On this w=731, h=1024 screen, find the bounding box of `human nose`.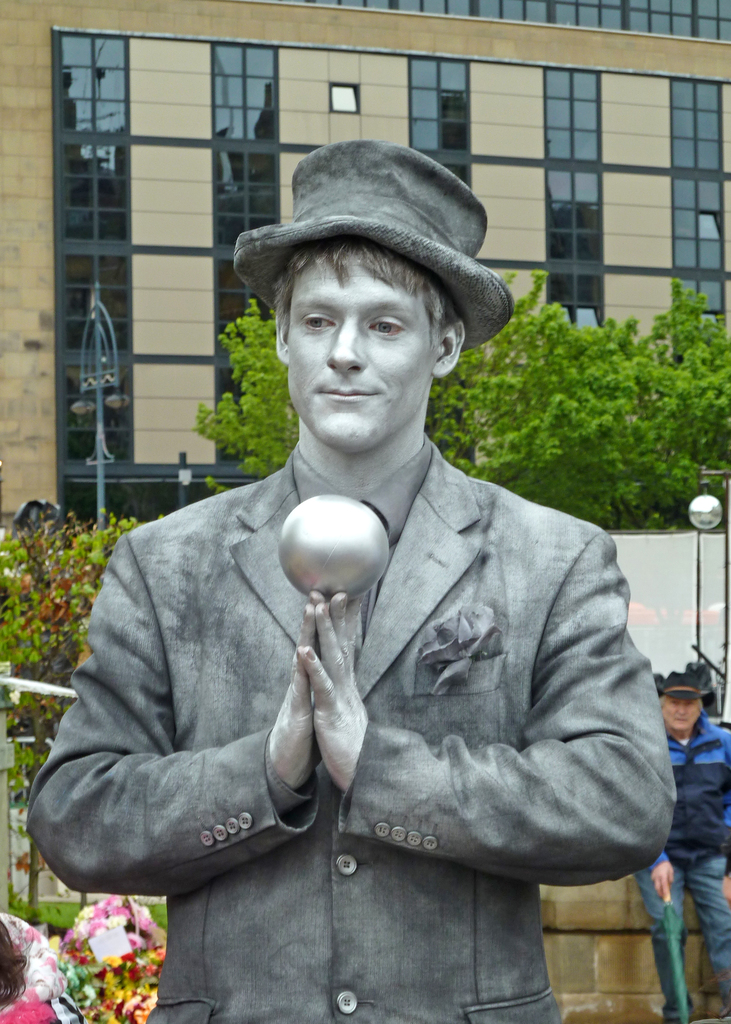
Bounding box: select_region(678, 705, 685, 715).
